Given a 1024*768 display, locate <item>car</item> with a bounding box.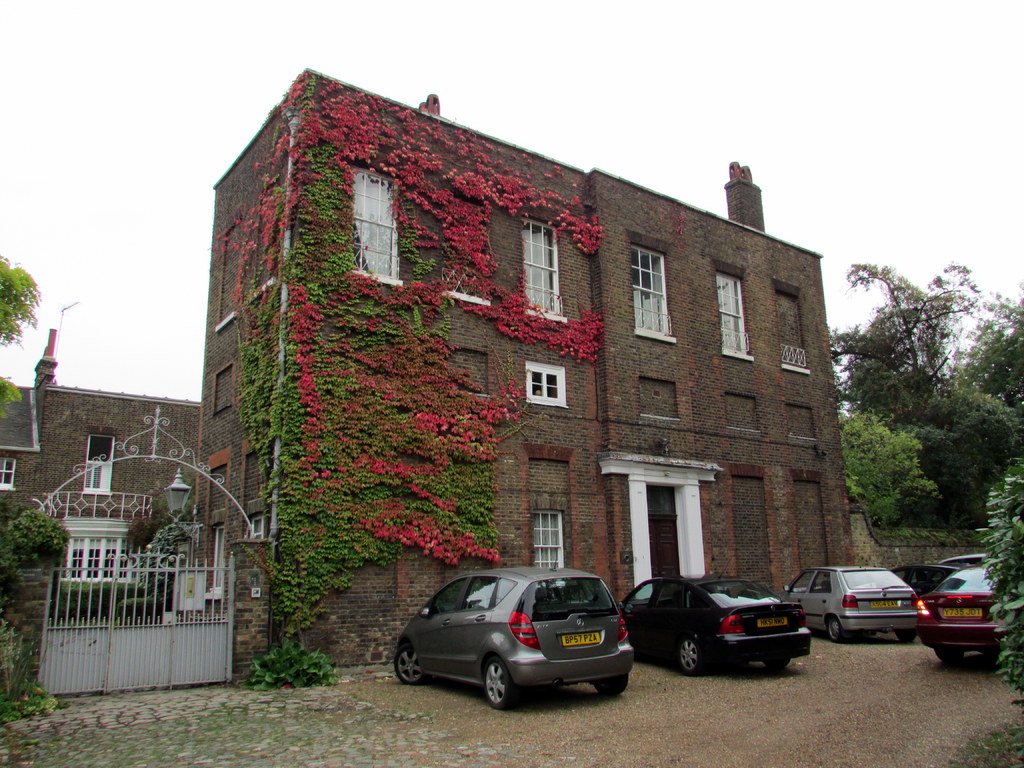
Located: [940,552,987,561].
